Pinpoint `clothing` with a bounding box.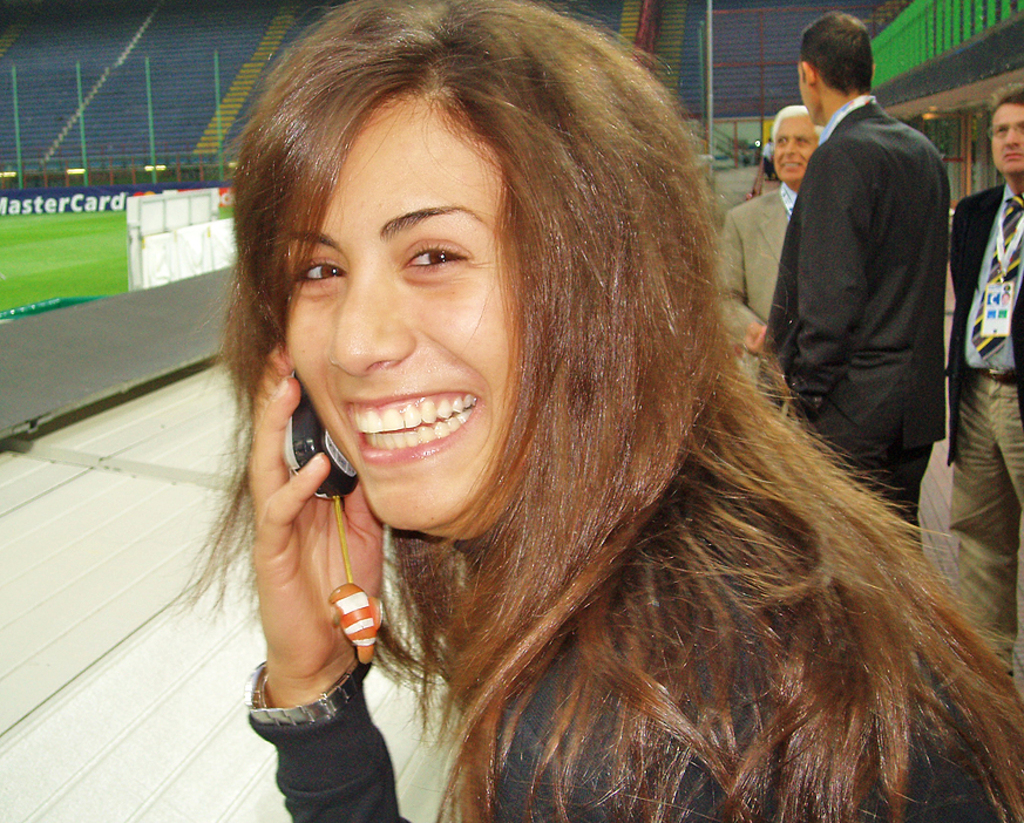
(x1=710, y1=179, x2=799, y2=392).
